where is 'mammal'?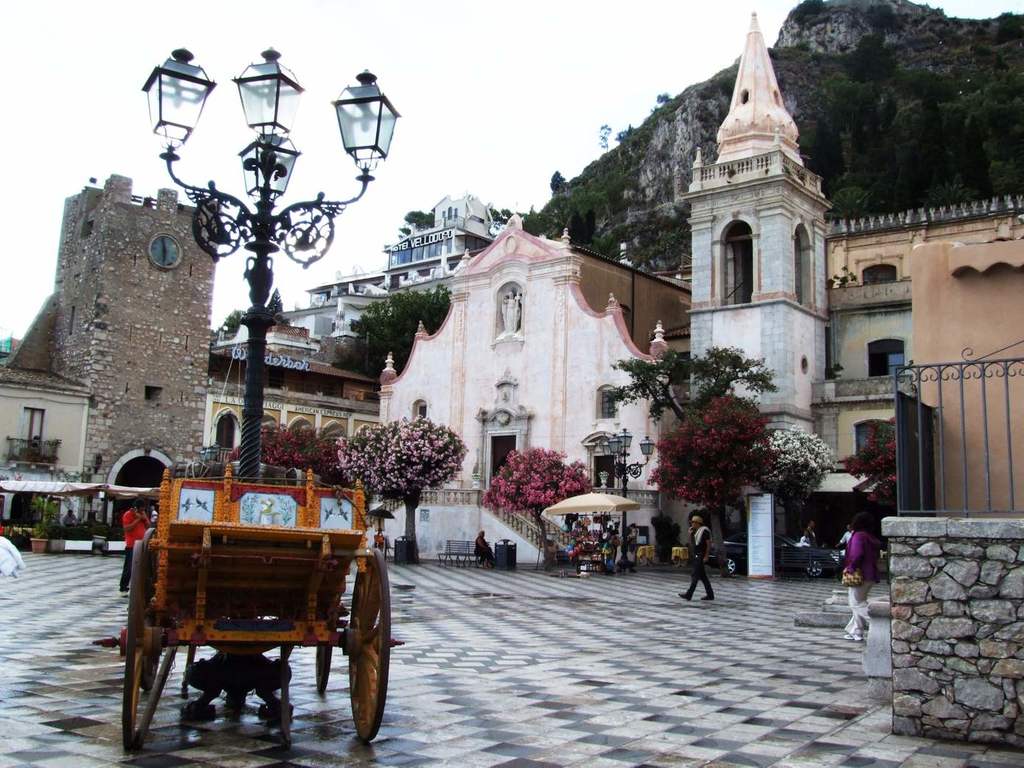
crop(797, 535, 808, 546).
